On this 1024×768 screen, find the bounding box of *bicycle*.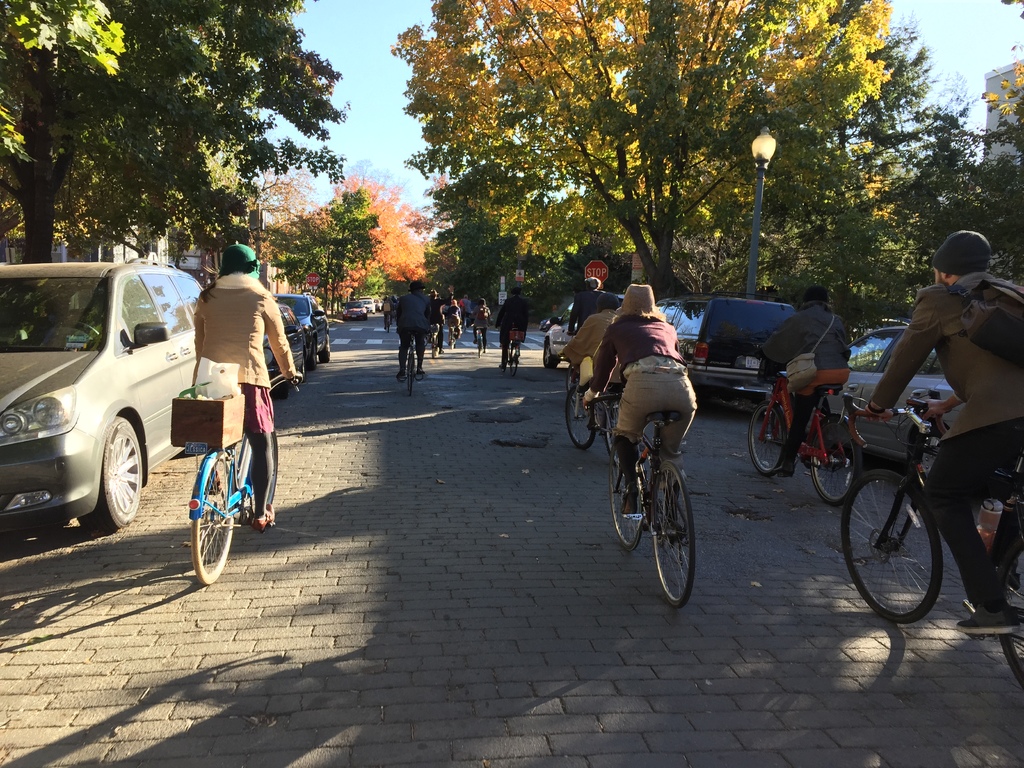
Bounding box: [559, 360, 622, 412].
